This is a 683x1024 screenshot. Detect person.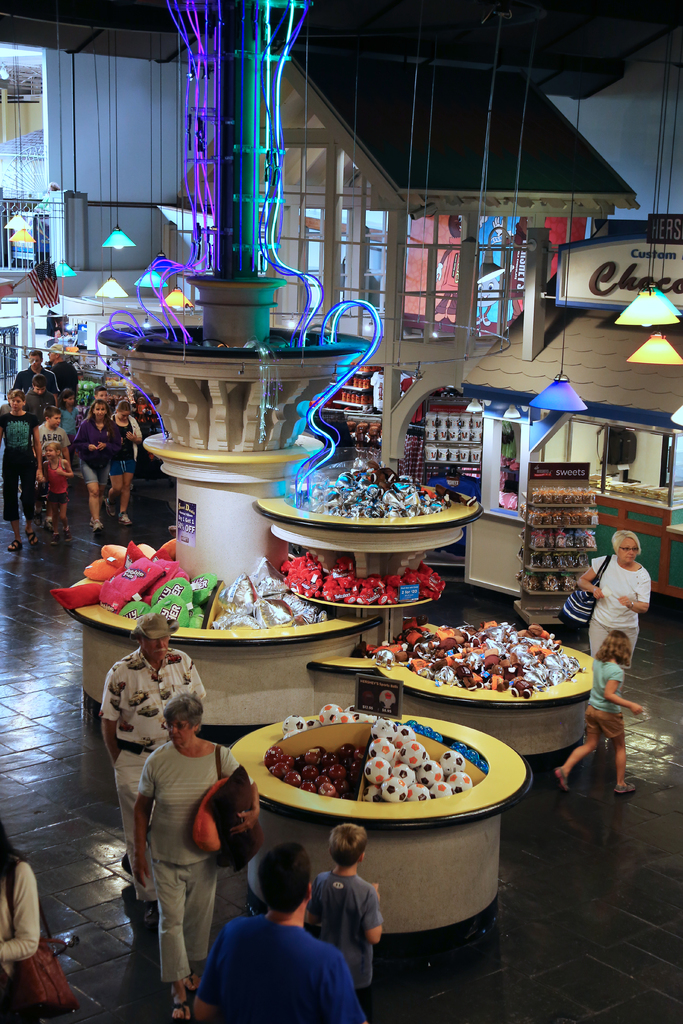
201, 834, 370, 1023.
